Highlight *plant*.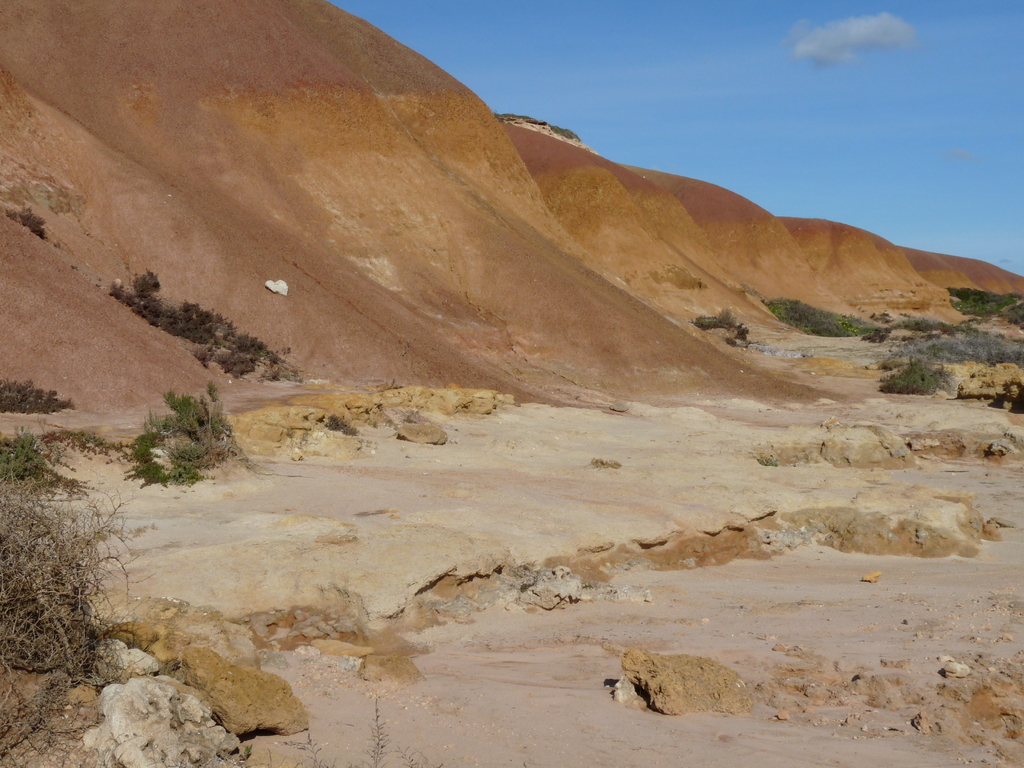
Highlighted region: {"x1": 3, "y1": 204, "x2": 44, "y2": 241}.
